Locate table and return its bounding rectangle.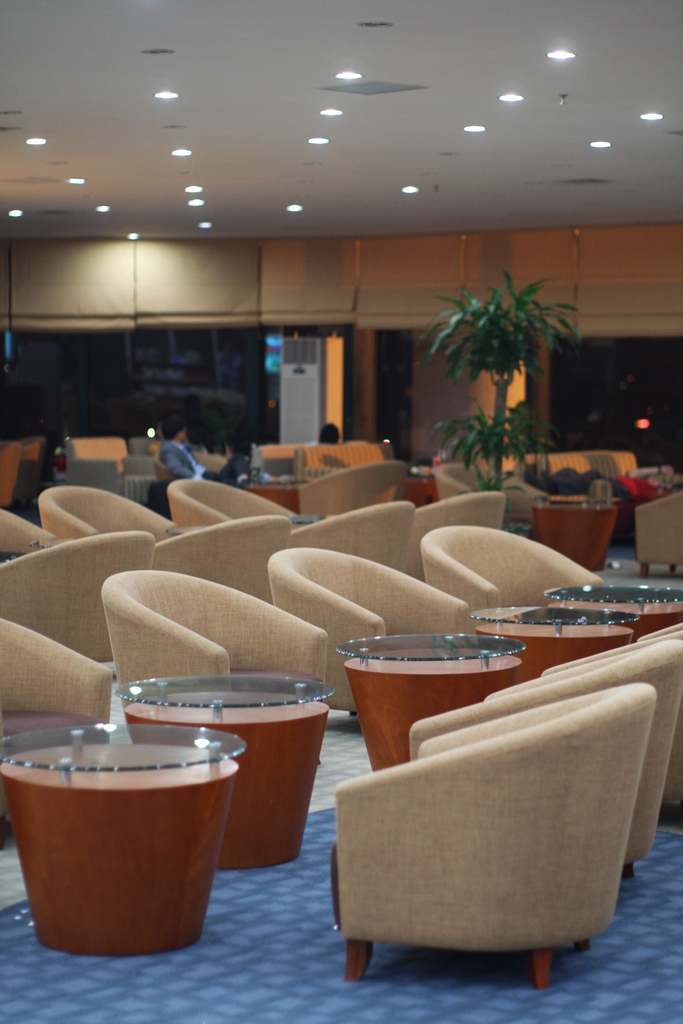
locate(111, 664, 332, 858).
